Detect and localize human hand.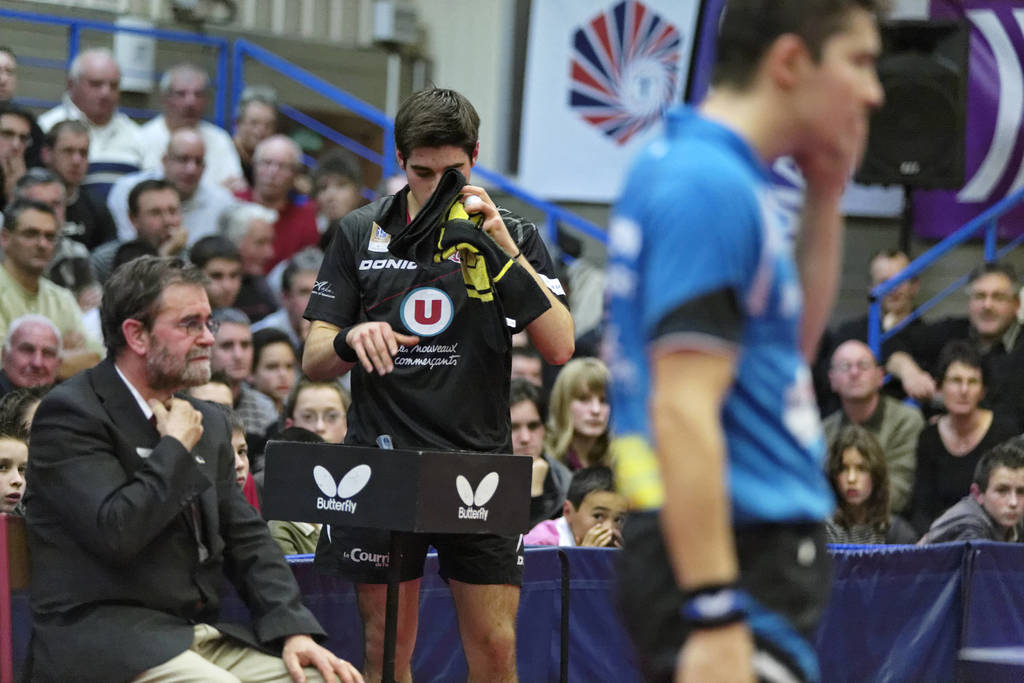
Localized at x1=158, y1=224, x2=188, y2=258.
